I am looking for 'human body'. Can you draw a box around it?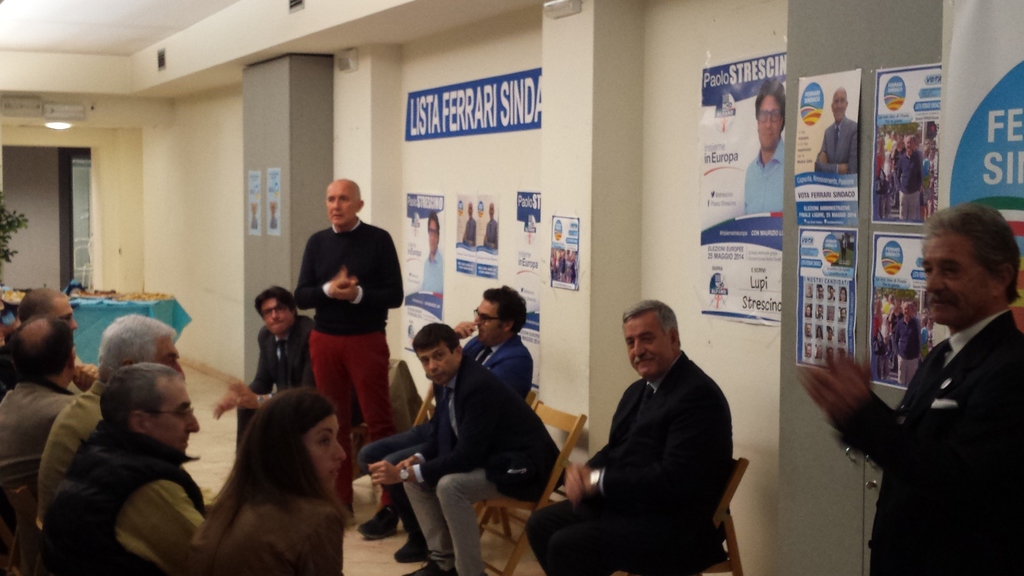
Sure, the bounding box is l=462, t=216, r=476, b=246.
